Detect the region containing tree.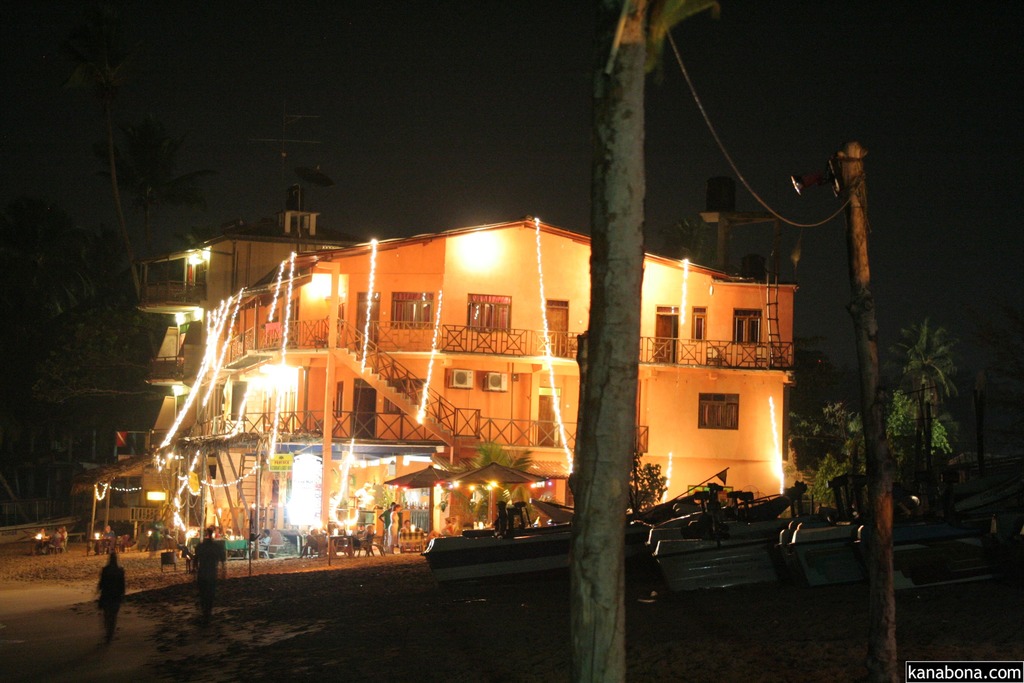
879, 299, 970, 422.
